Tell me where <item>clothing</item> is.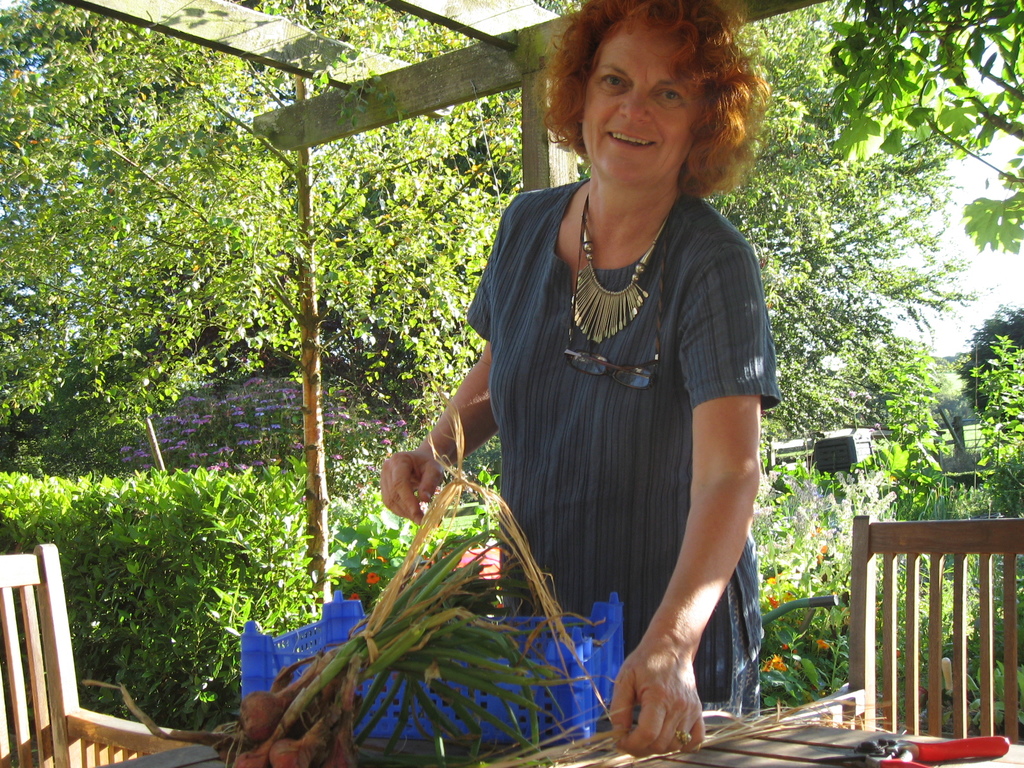
<item>clothing</item> is at box=[457, 148, 787, 680].
